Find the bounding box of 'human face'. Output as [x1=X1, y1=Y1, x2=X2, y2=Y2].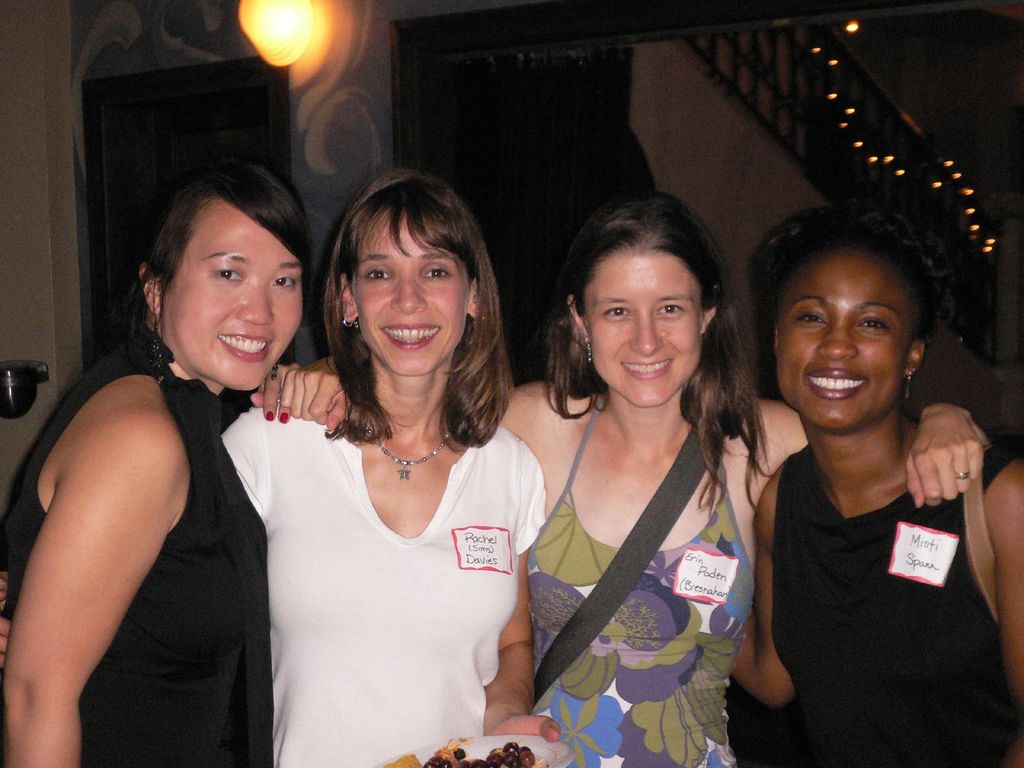
[x1=580, y1=248, x2=703, y2=408].
